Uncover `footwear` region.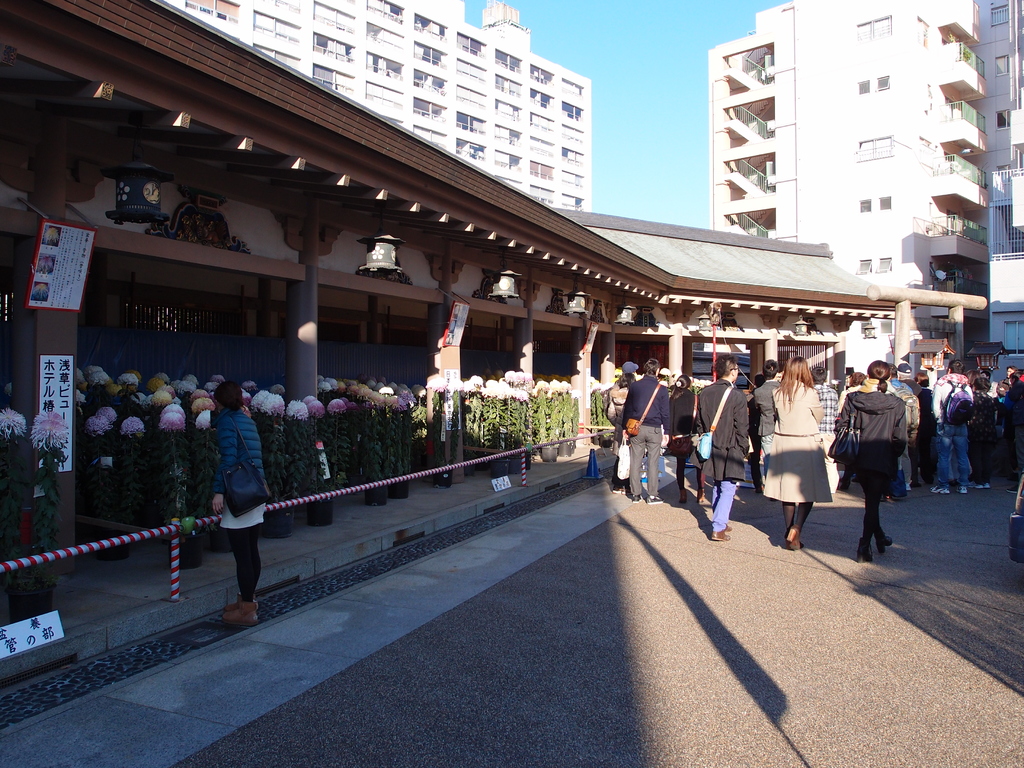
Uncovered: BBox(632, 490, 647, 504).
